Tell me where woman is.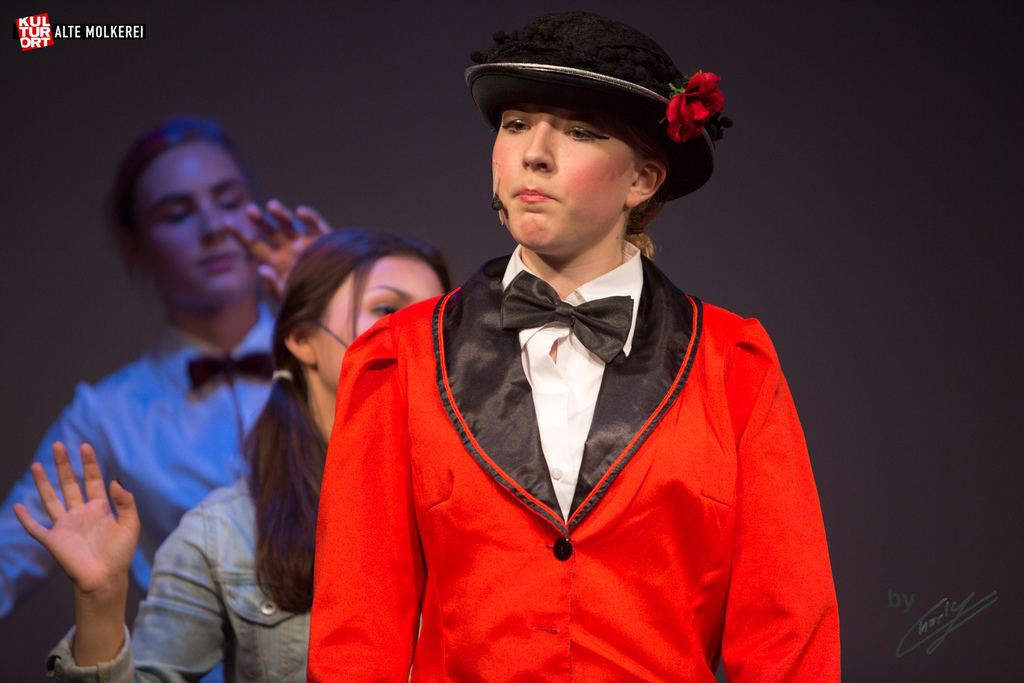
woman is at rect(14, 230, 449, 682).
